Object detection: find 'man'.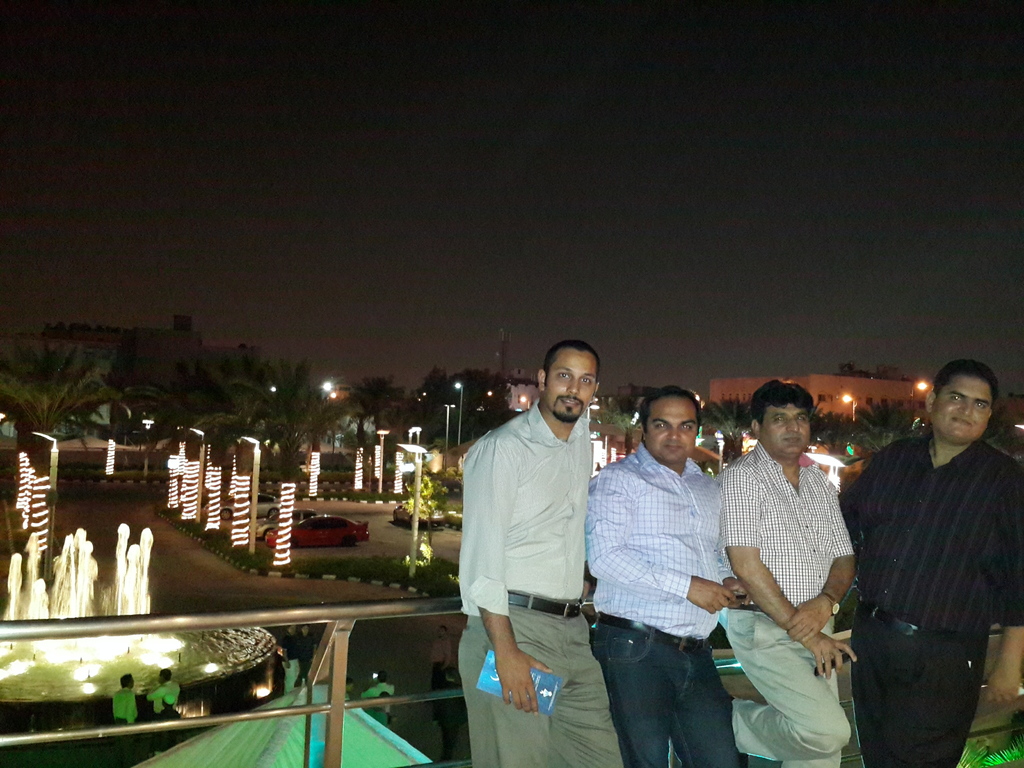
[584, 379, 743, 767].
